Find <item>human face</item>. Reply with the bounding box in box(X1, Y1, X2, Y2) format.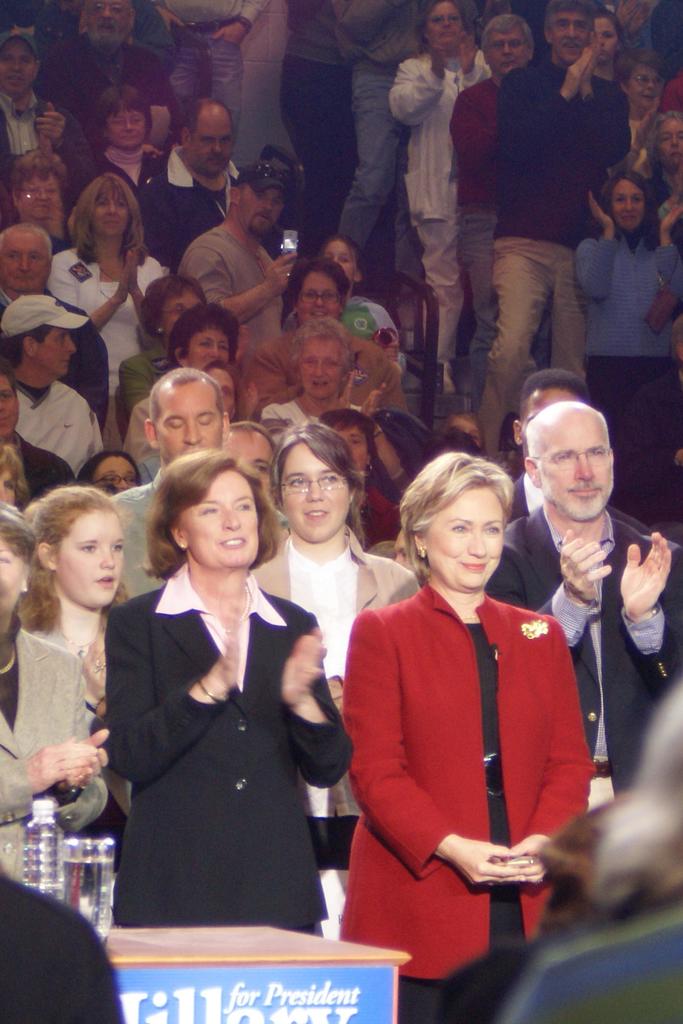
box(0, 221, 57, 293).
